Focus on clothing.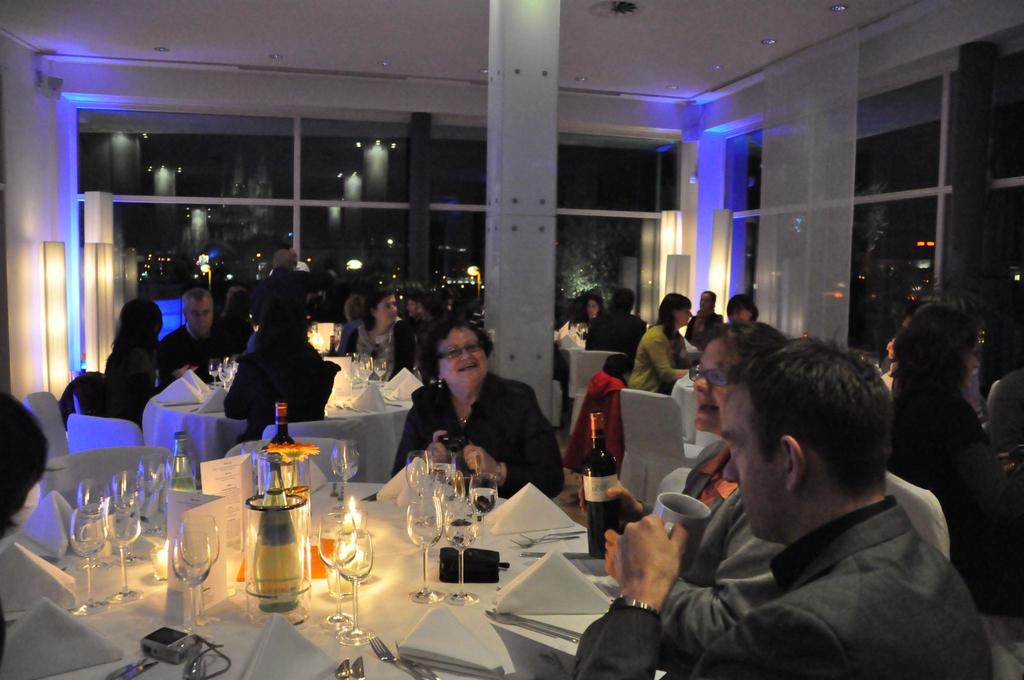
Focused at select_region(159, 329, 235, 394).
